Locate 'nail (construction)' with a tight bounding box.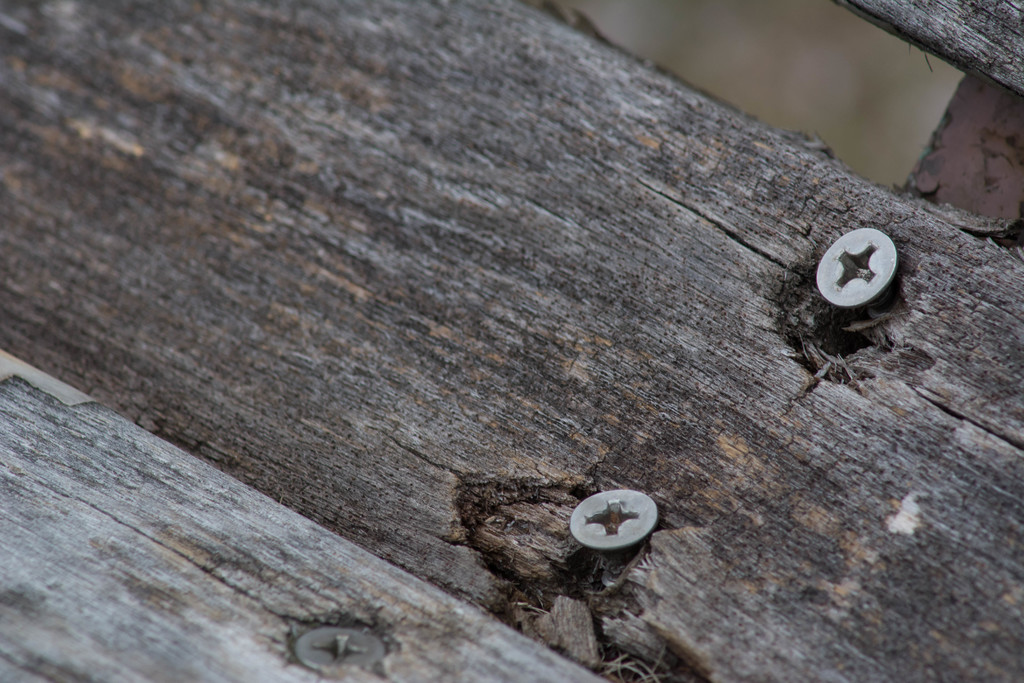
[left=819, top=230, right=898, bottom=310].
